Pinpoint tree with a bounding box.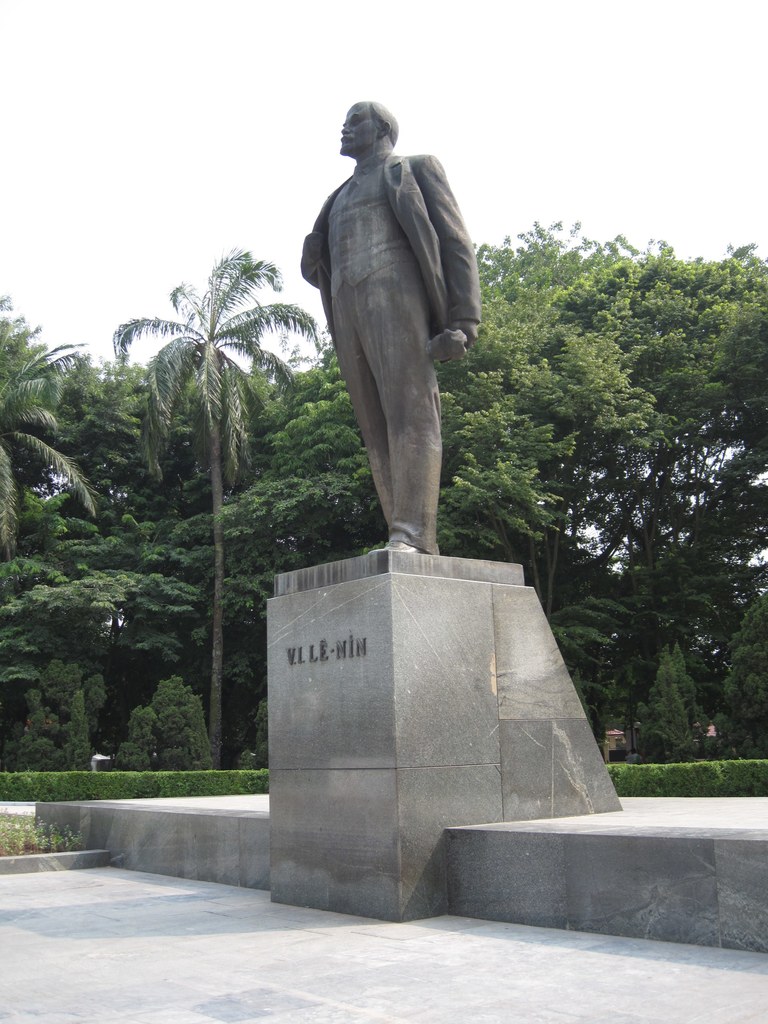
{"x1": 727, "y1": 589, "x2": 767, "y2": 724}.
